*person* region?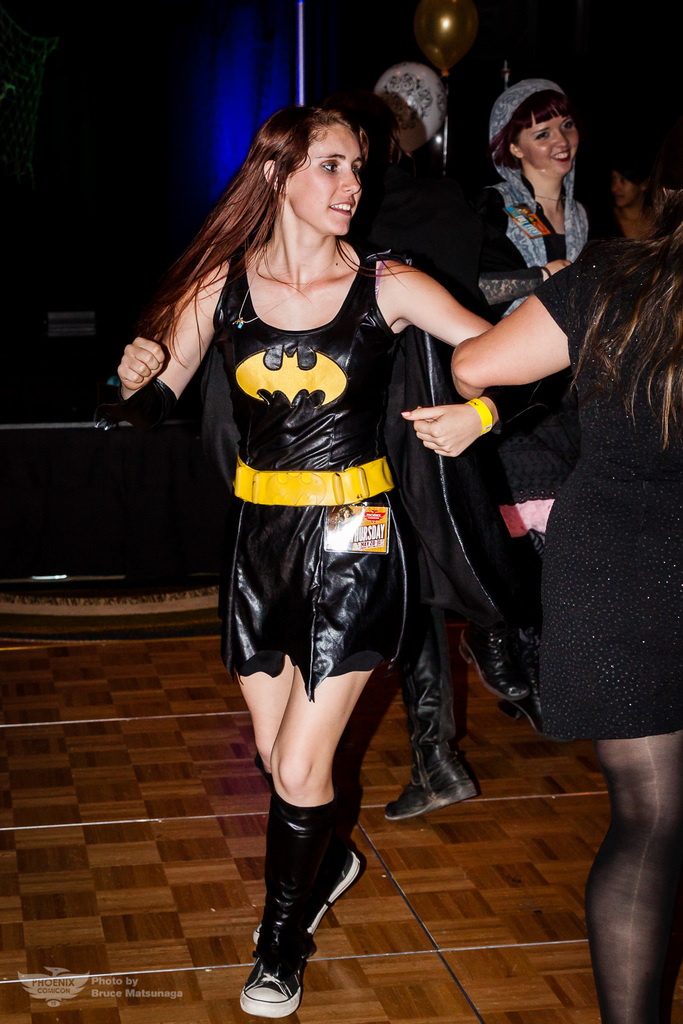
x1=534, y1=124, x2=682, y2=1023
